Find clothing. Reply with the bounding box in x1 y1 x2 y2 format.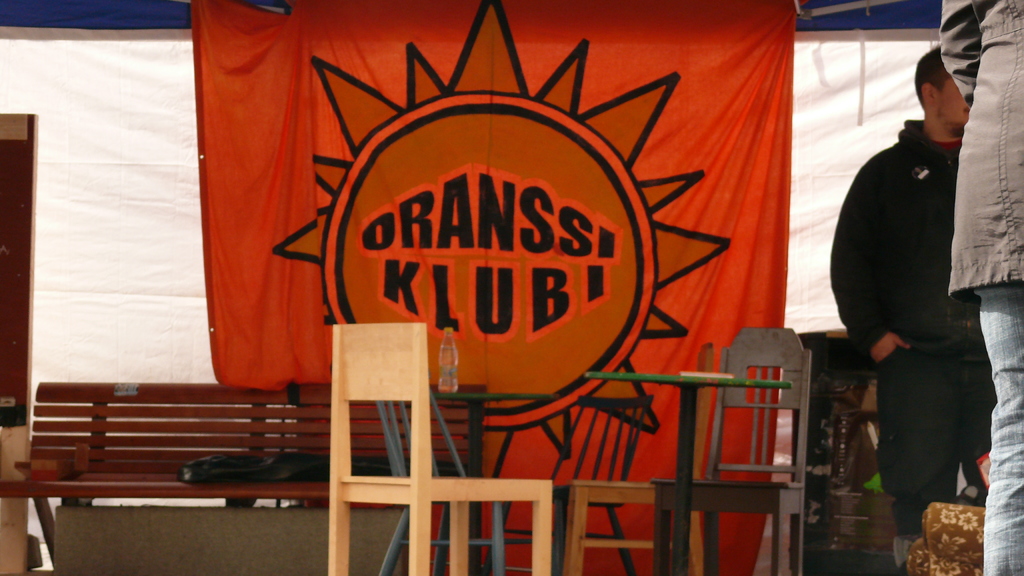
830 50 994 529.
